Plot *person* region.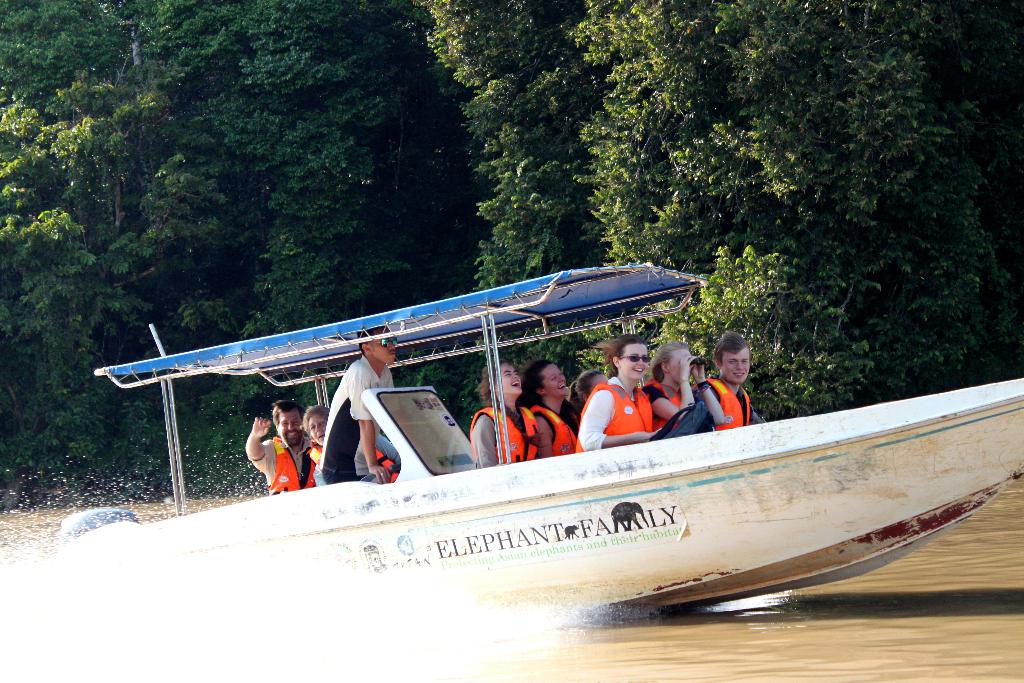
Plotted at x1=652 y1=340 x2=719 y2=441.
